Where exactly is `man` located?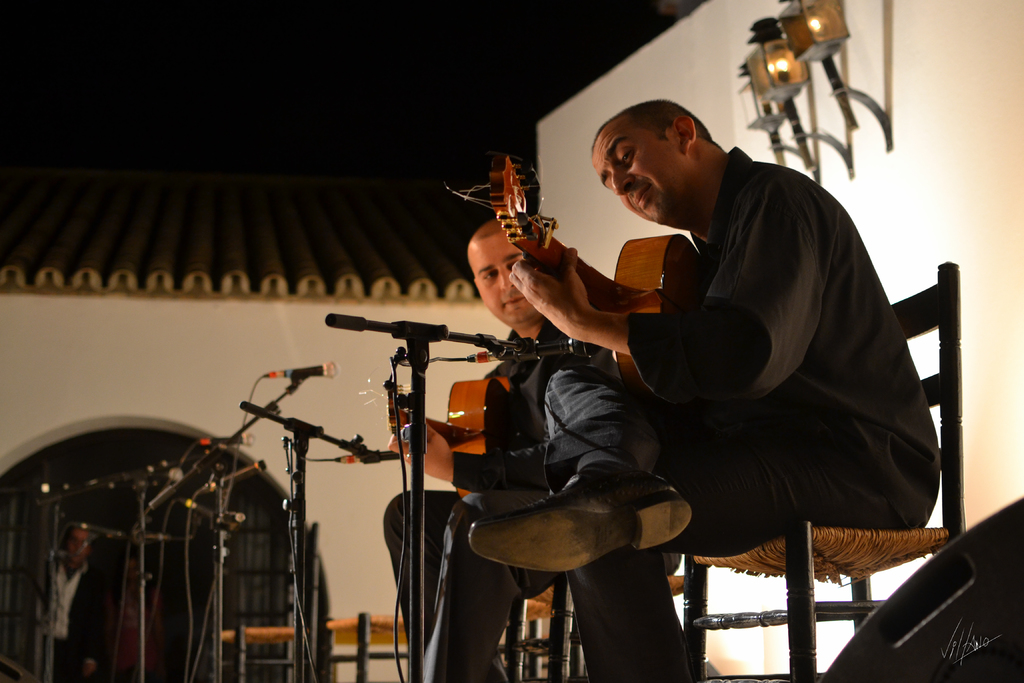
Its bounding box is x1=49, y1=525, x2=100, y2=682.
